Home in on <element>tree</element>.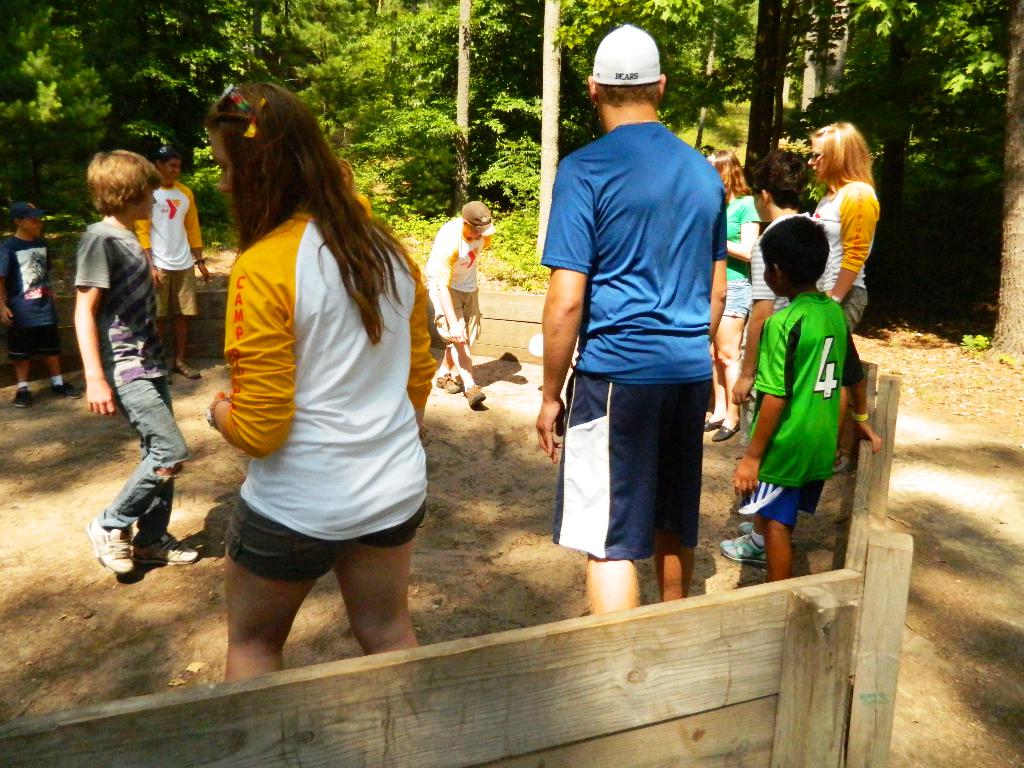
Homed in at <box>324,0,546,218</box>.
